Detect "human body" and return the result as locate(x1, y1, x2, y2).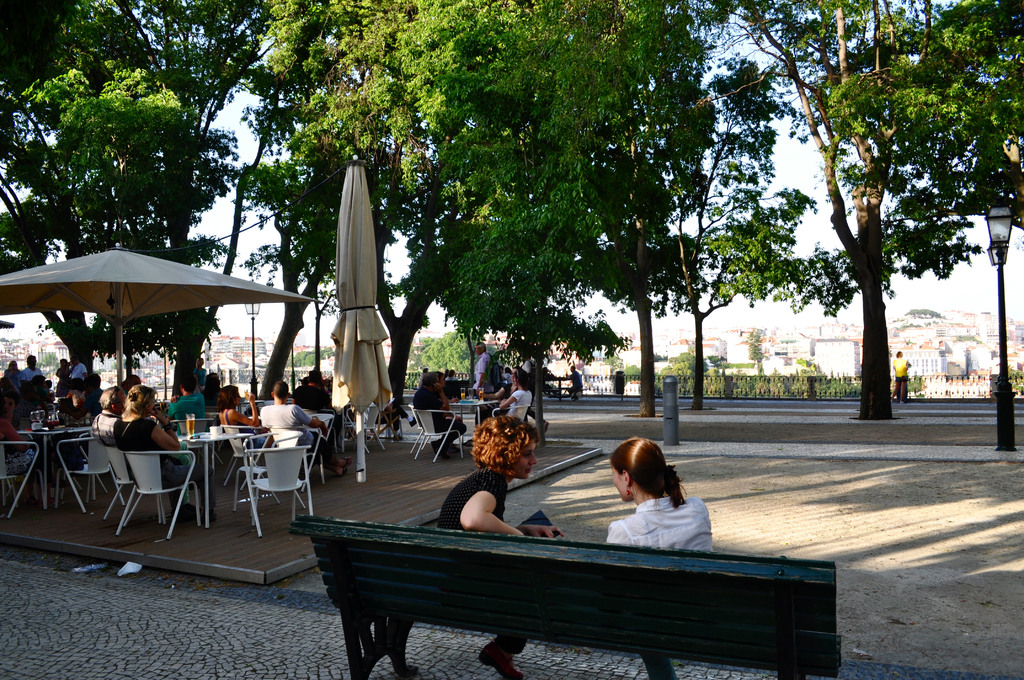
locate(886, 350, 913, 400).
